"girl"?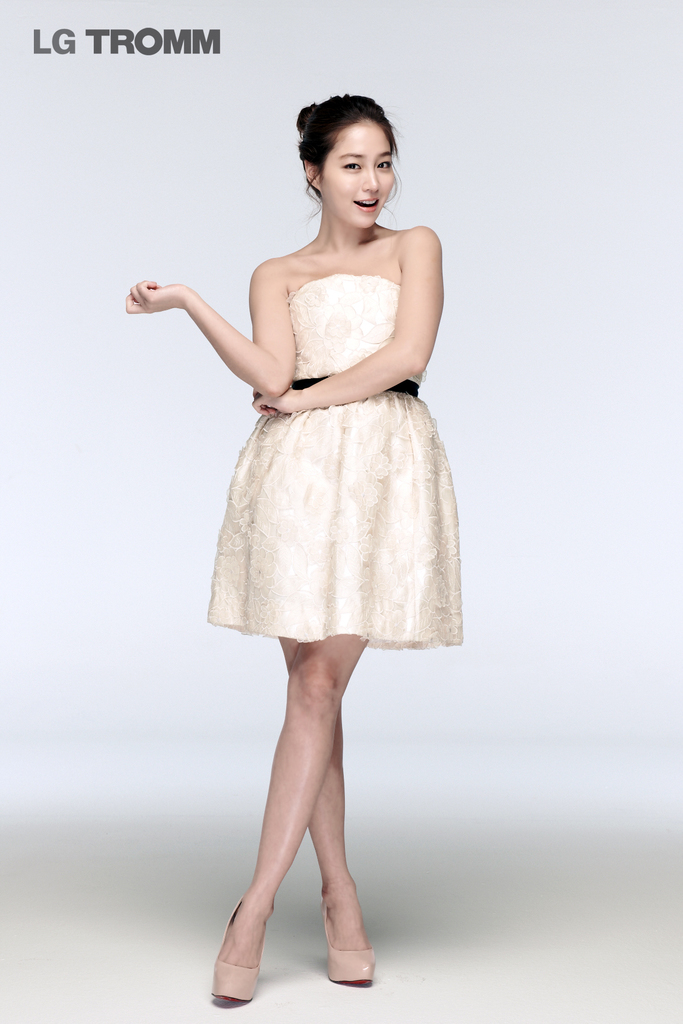
<bbox>119, 87, 460, 1003</bbox>
